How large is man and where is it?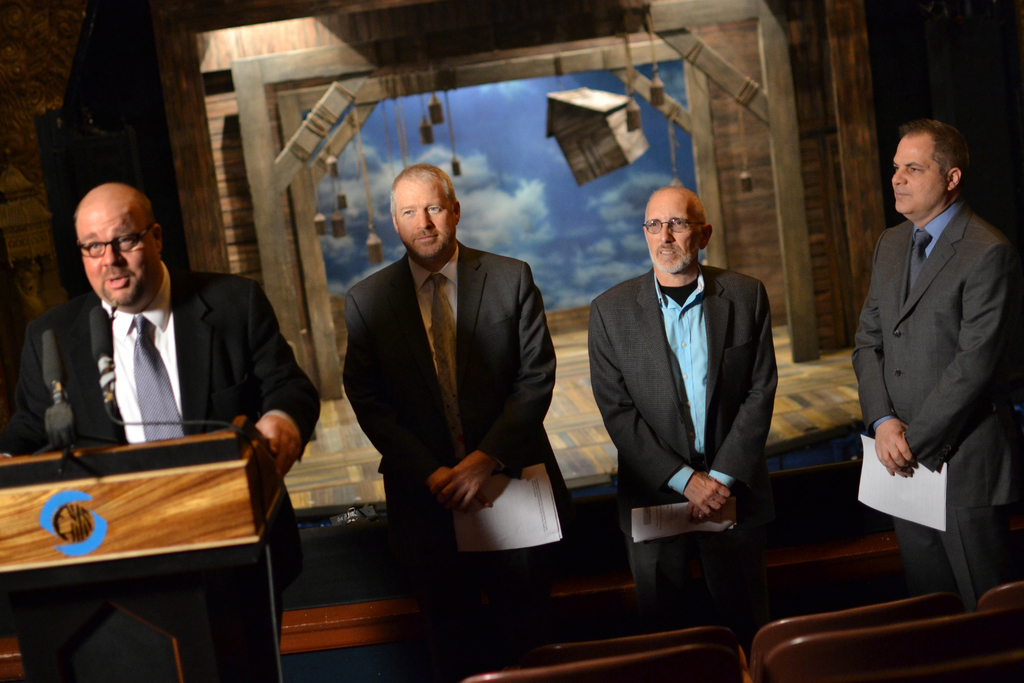
Bounding box: <box>590,185,780,663</box>.
